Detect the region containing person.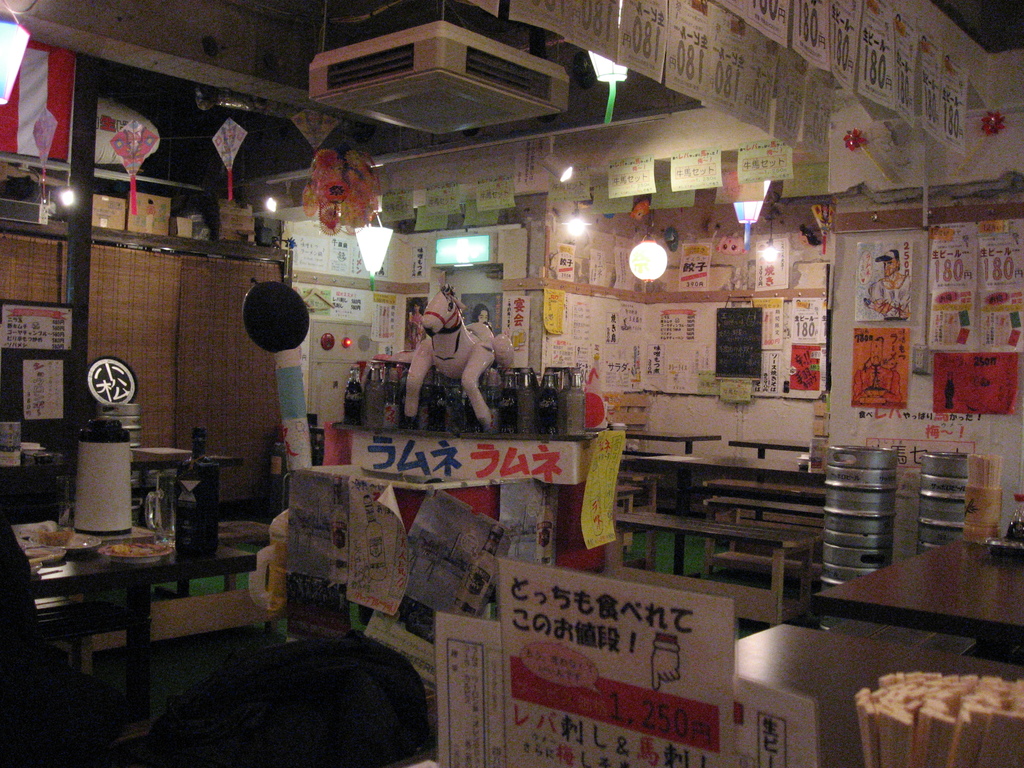
404, 298, 427, 346.
